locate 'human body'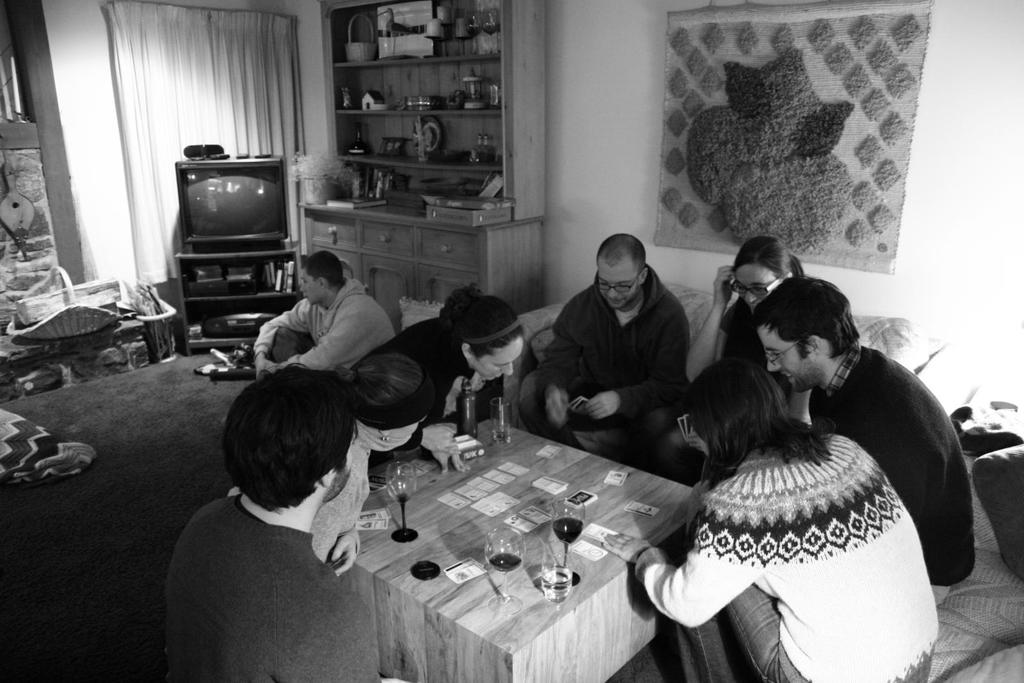
select_region(824, 341, 977, 609)
